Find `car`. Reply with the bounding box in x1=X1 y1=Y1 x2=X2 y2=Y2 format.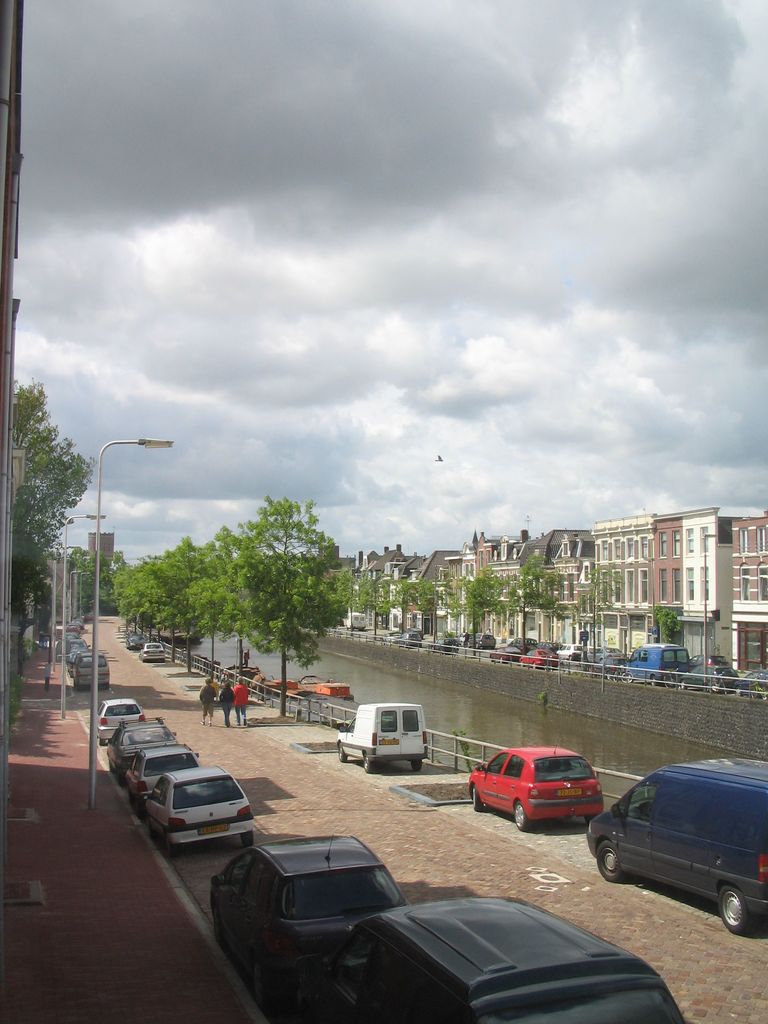
x1=589 y1=646 x2=625 y2=663.
